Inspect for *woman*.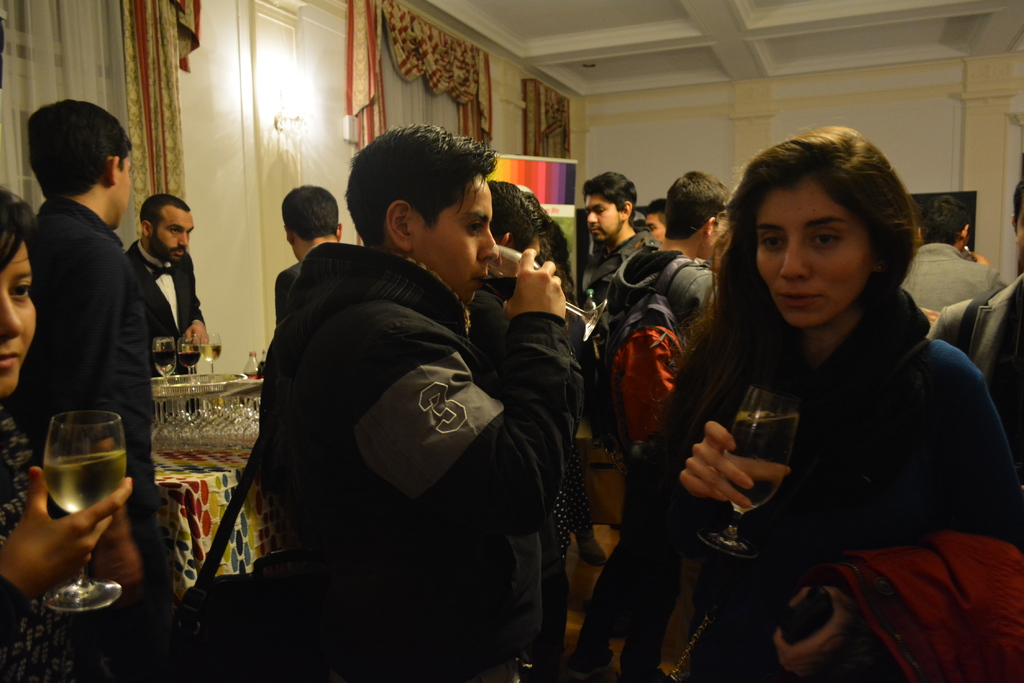
Inspection: rect(628, 117, 992, 675).
